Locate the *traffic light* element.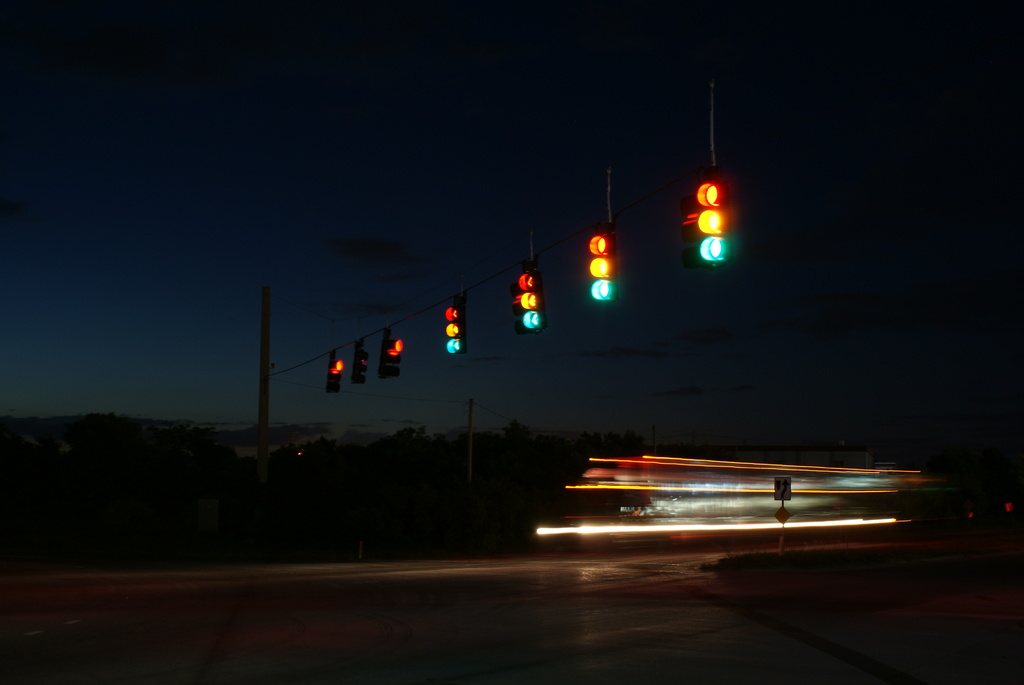
Element bbox: bbox(324, 322, 344, 392).
